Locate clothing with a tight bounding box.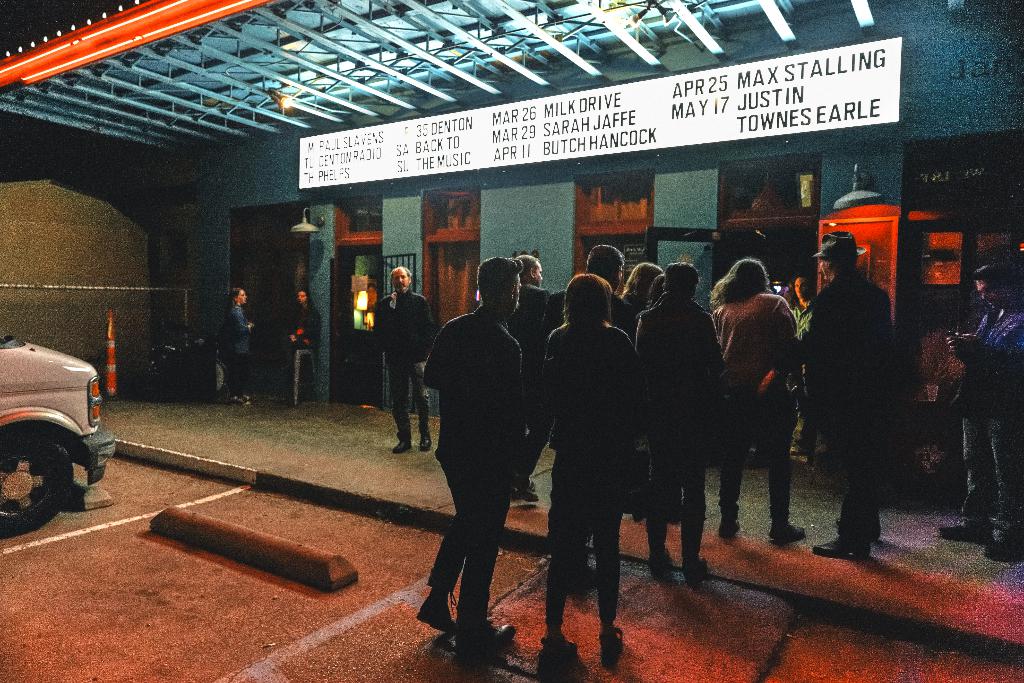
detection(417, 254, 540, 620).
